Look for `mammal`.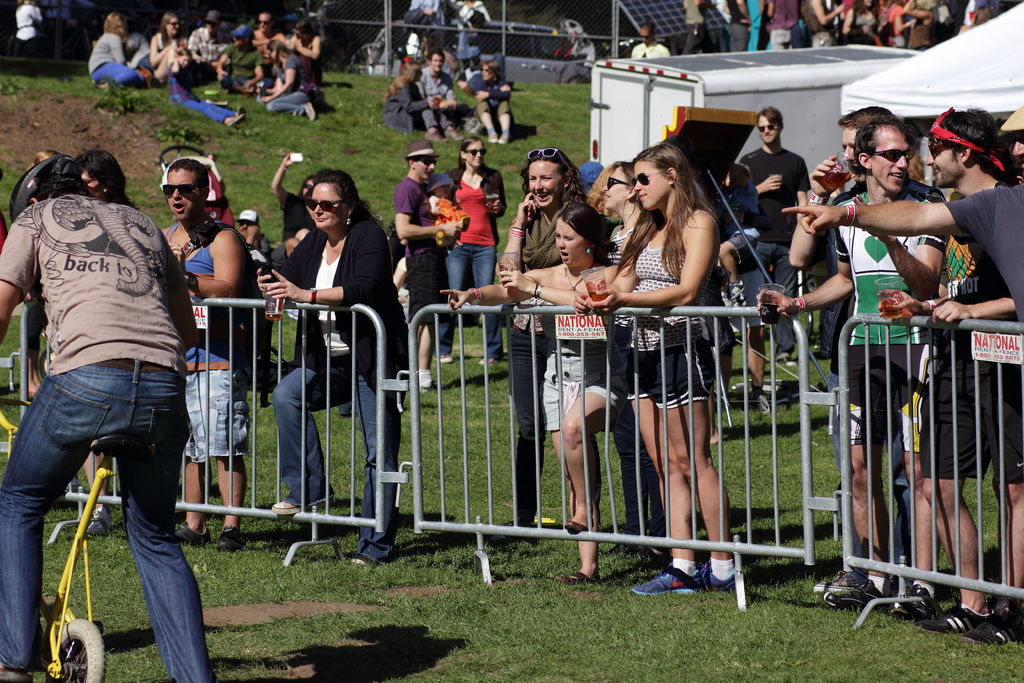
Found: <box>381,59,463,145</box>.
